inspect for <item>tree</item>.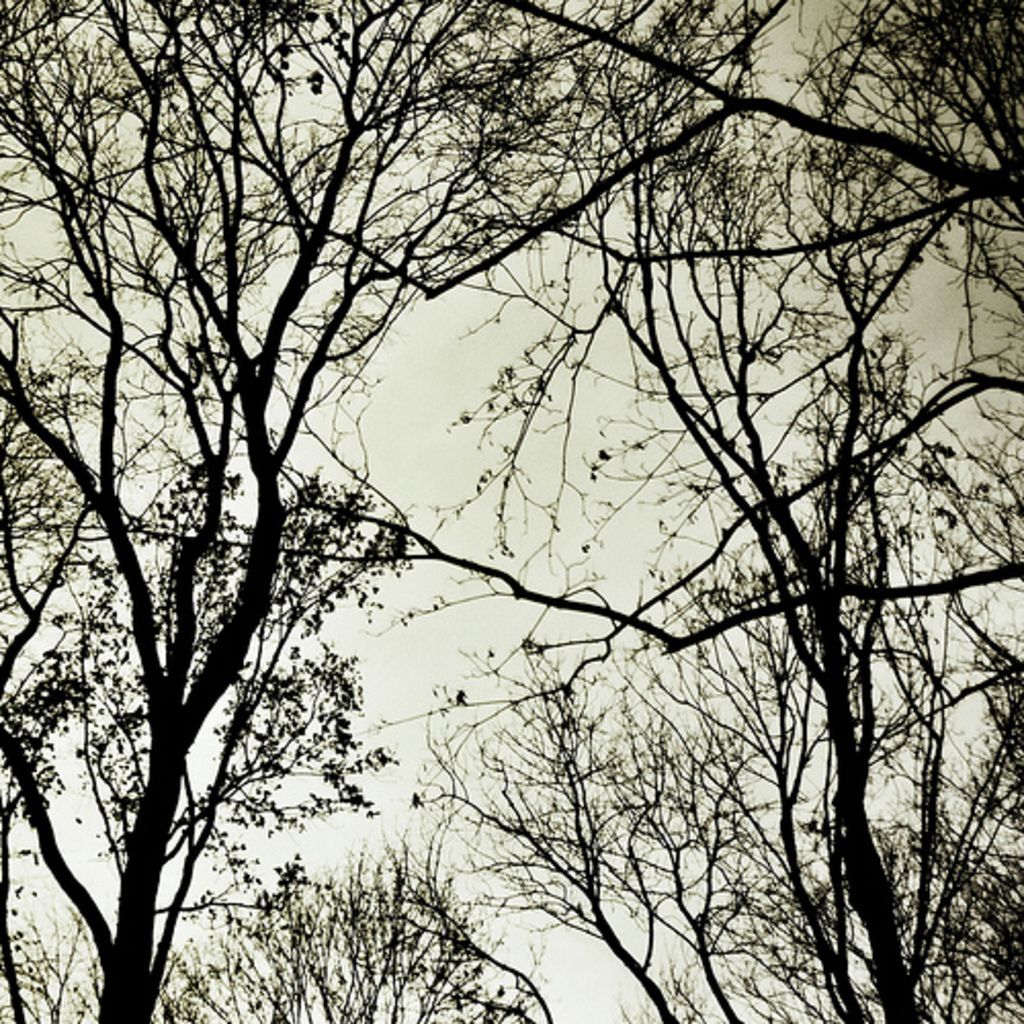
Inspection: 4,0,1022,1012.
